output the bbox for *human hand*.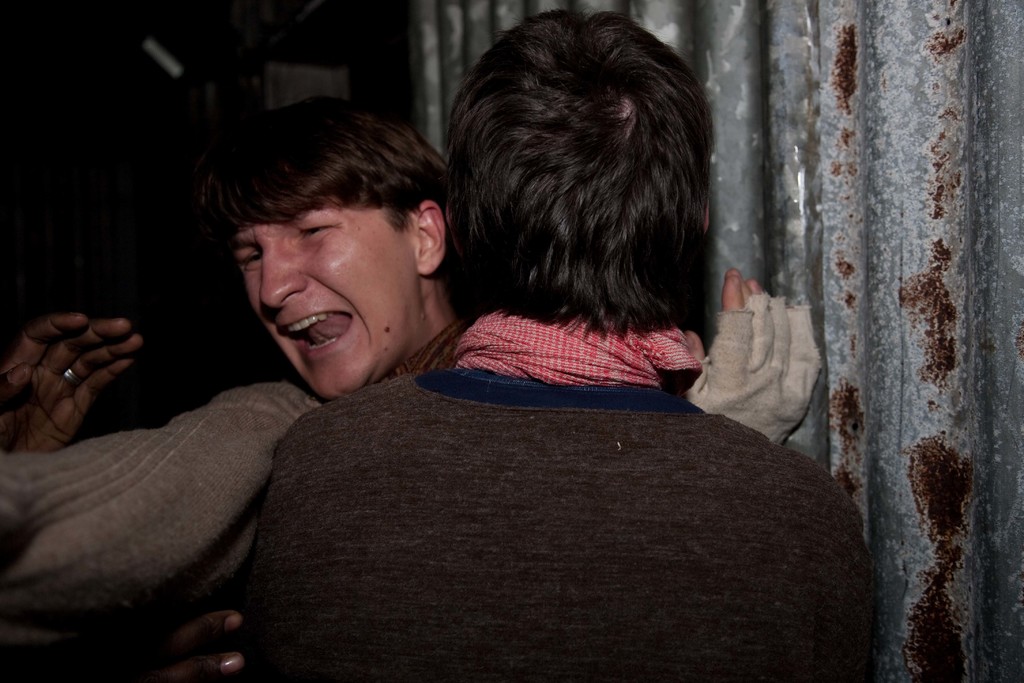
{"left": 156, "top": 607, "right": 244, "bottom": 682}.
